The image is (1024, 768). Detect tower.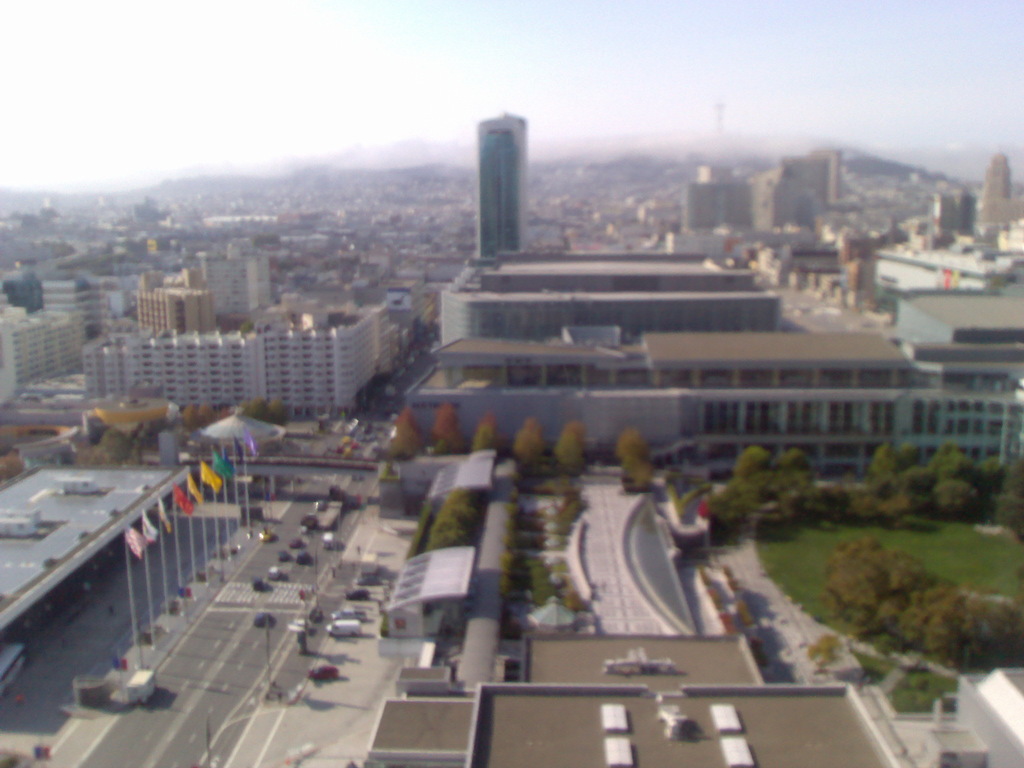
Detection: bbox(681, 167, 757, 232).
